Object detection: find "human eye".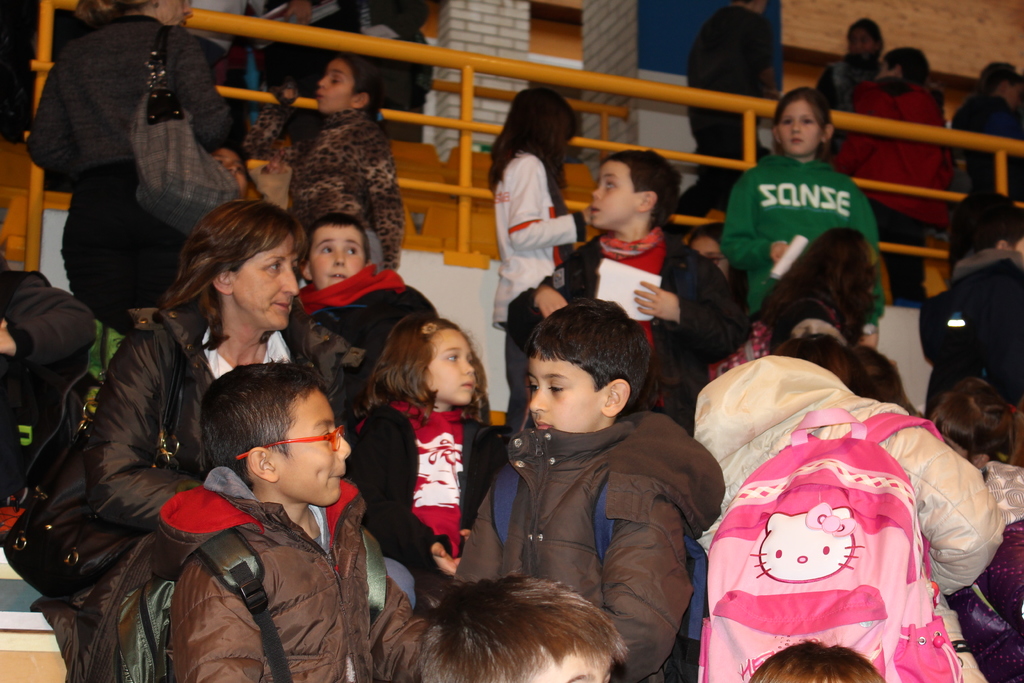
rect(545, 378, 566, 393).
